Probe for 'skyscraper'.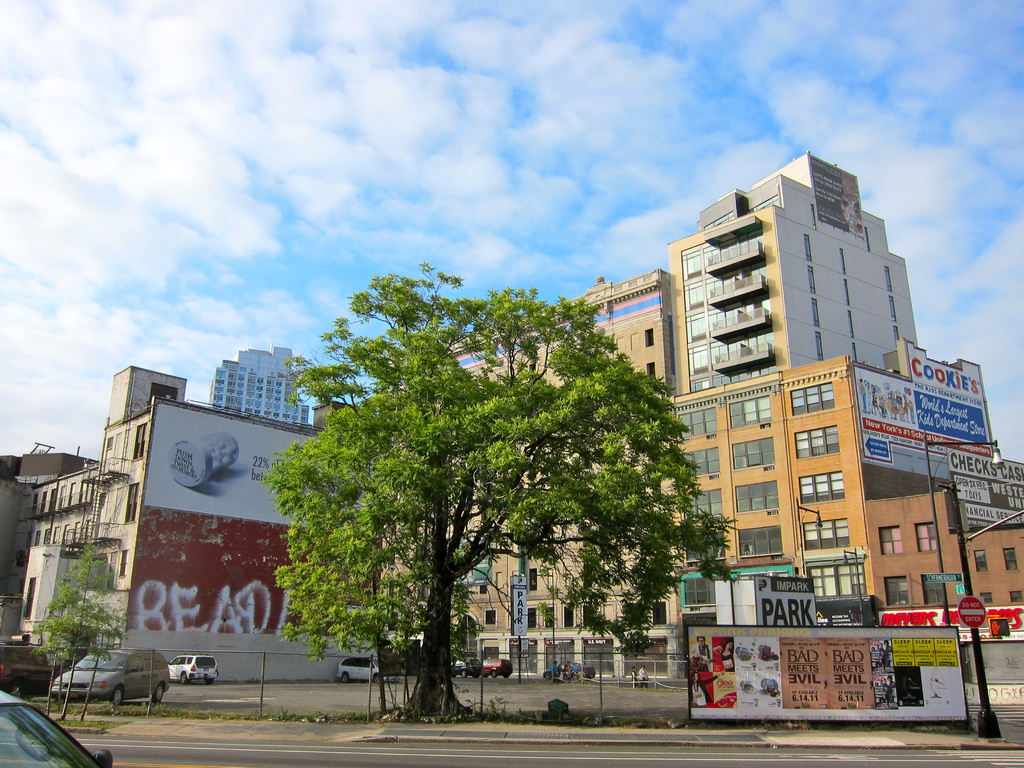
Probe result: box(666, 160, 883, 432).
